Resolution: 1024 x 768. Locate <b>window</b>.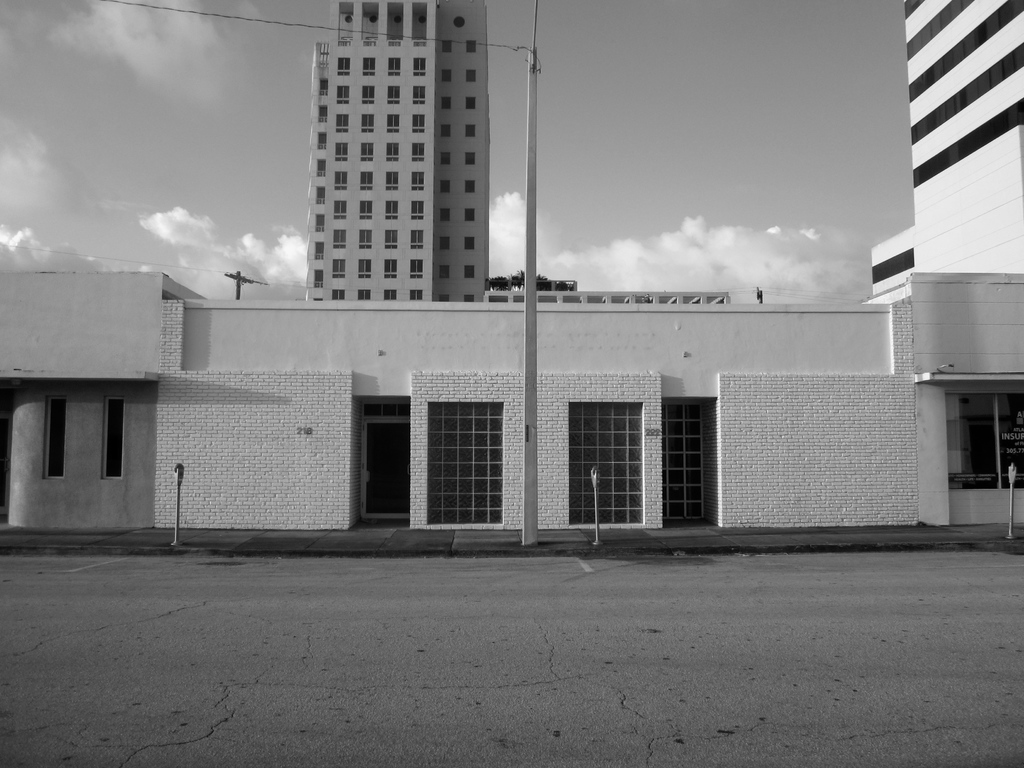
bbox=(321, 79, 328, 88).
